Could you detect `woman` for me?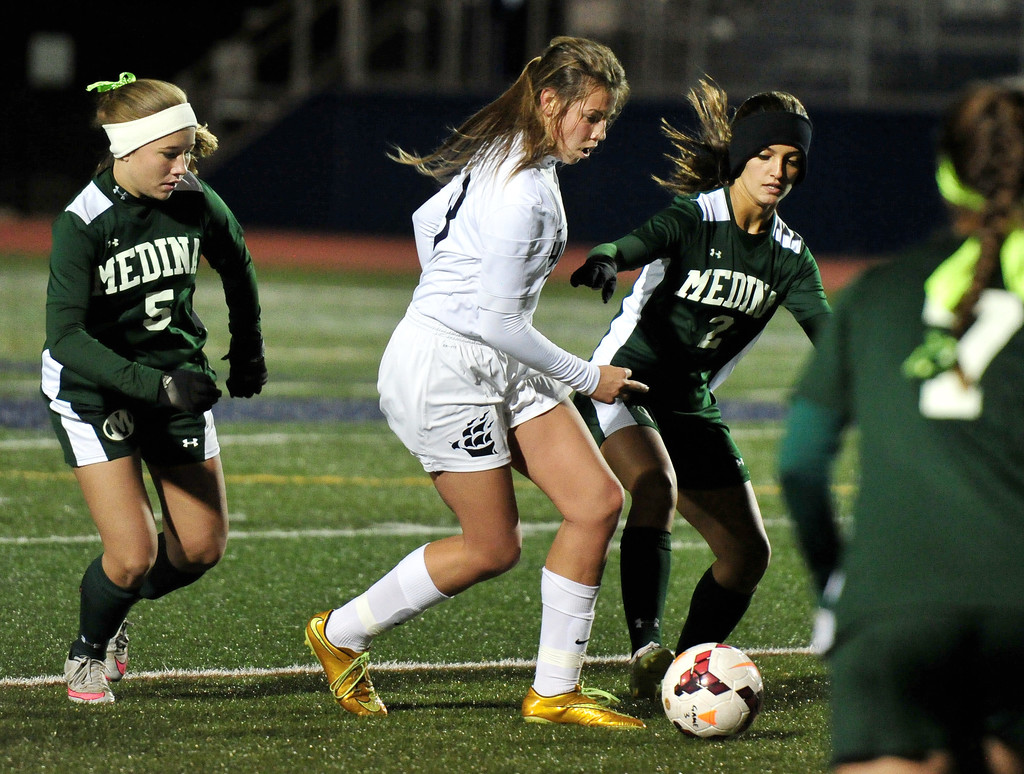
Detection result: [33, 72, 266, 707].
